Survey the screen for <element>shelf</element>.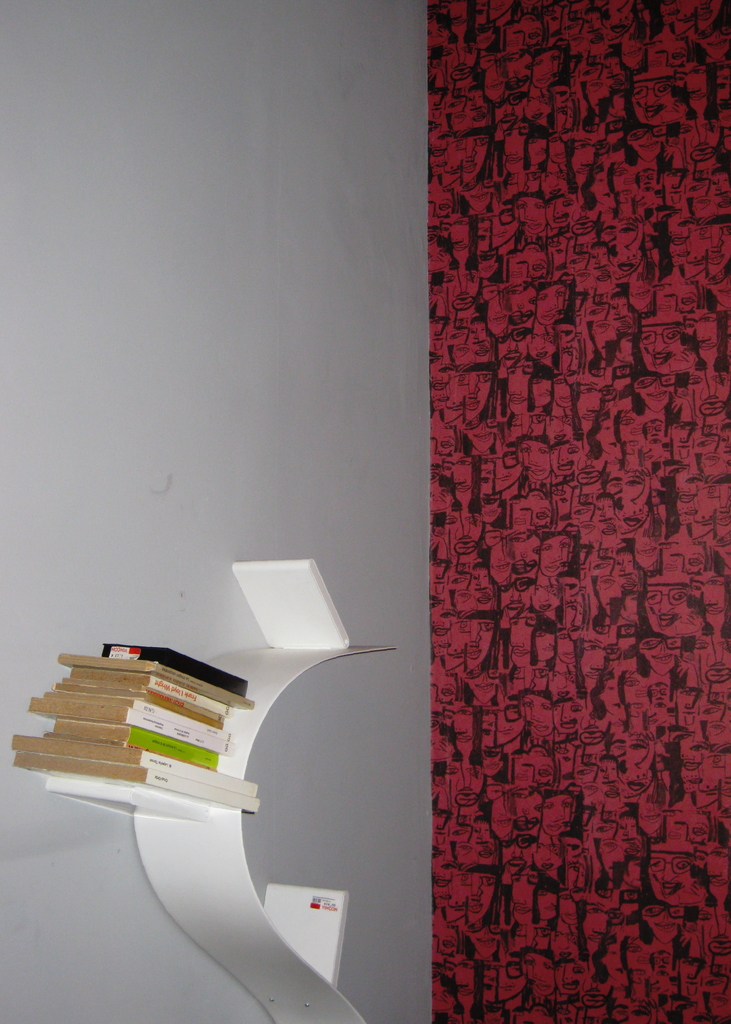
Survey found: locate(223, 552, 354, 648).
